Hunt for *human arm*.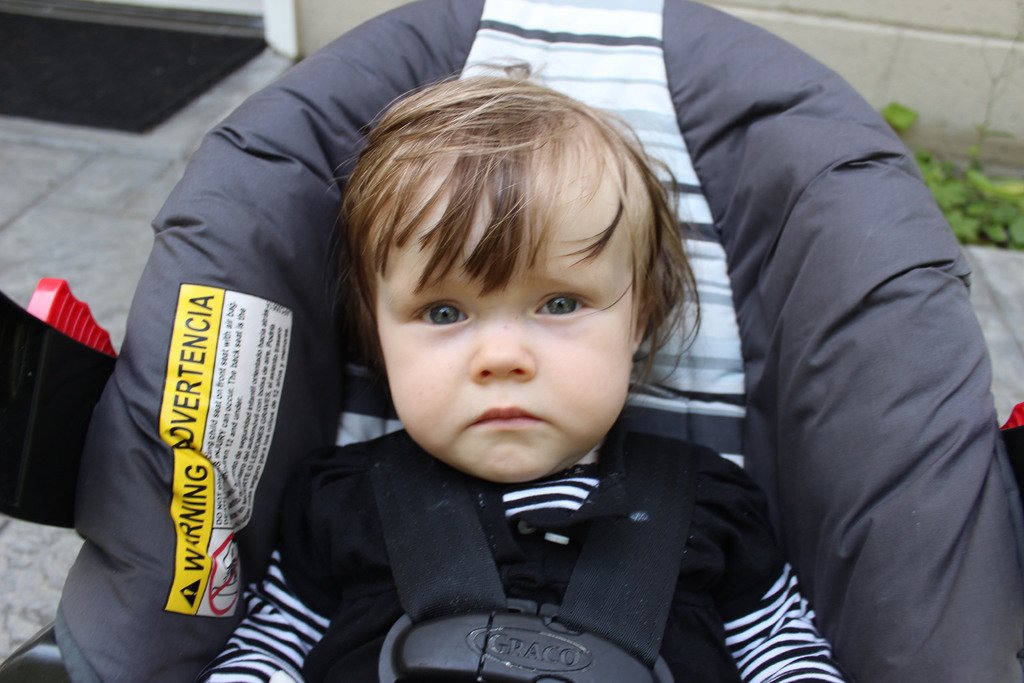
Hunted down at (200, 452, 330, 682).
